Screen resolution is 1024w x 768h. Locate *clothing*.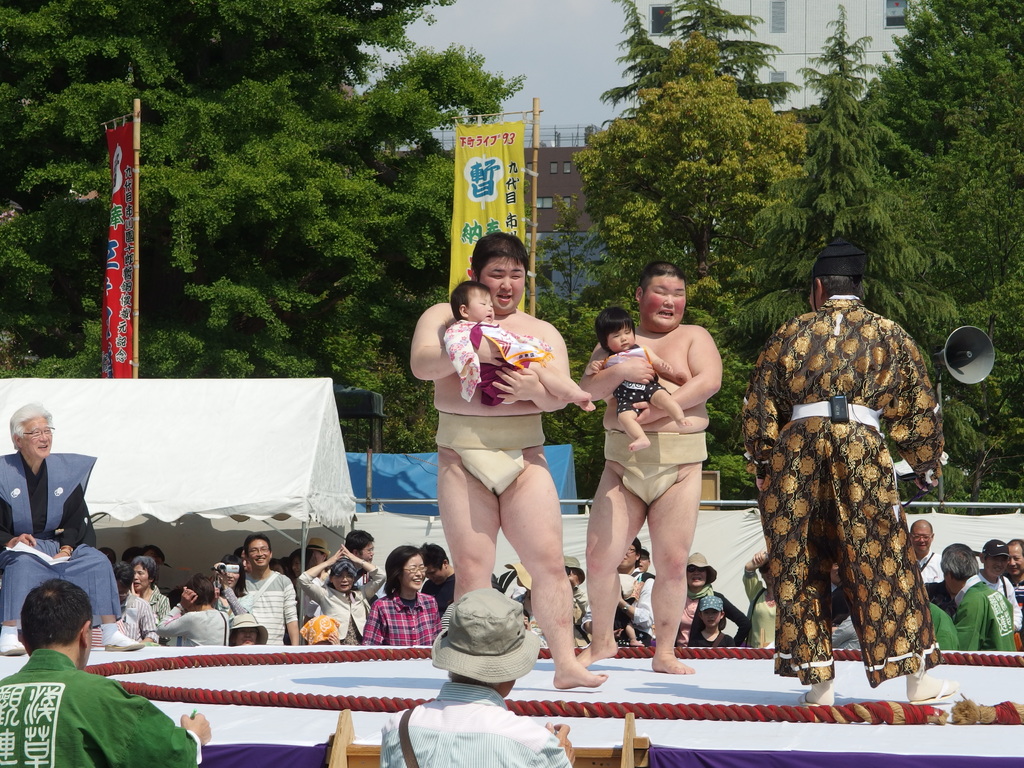
bbox=[686, 628, 736, 646].
